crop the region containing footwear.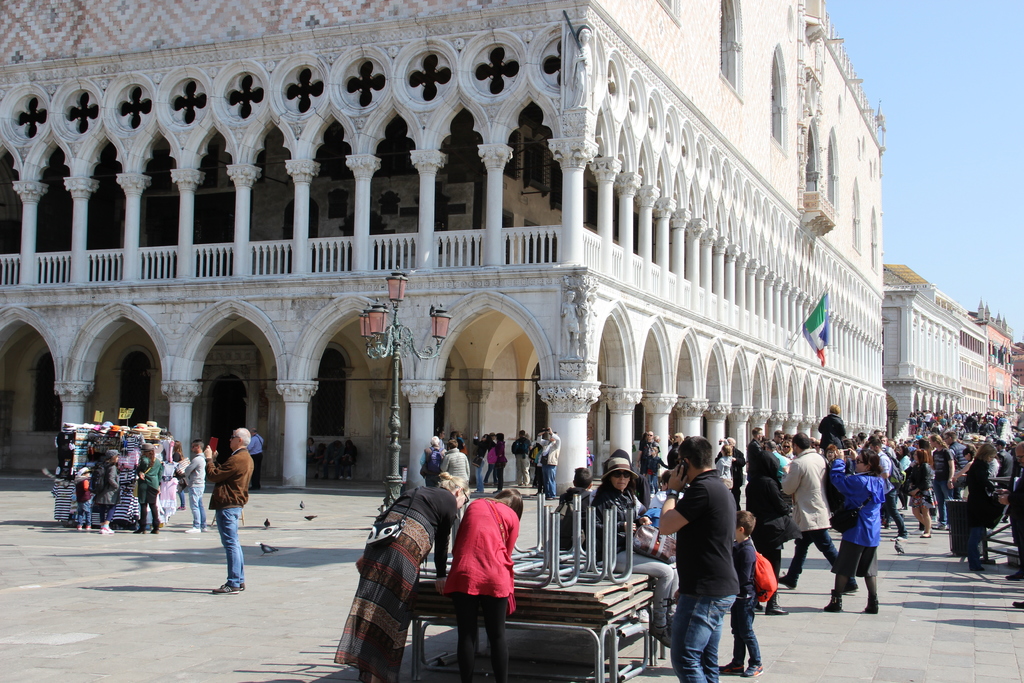
Crop region: detection(781, 566, 797, 591).
